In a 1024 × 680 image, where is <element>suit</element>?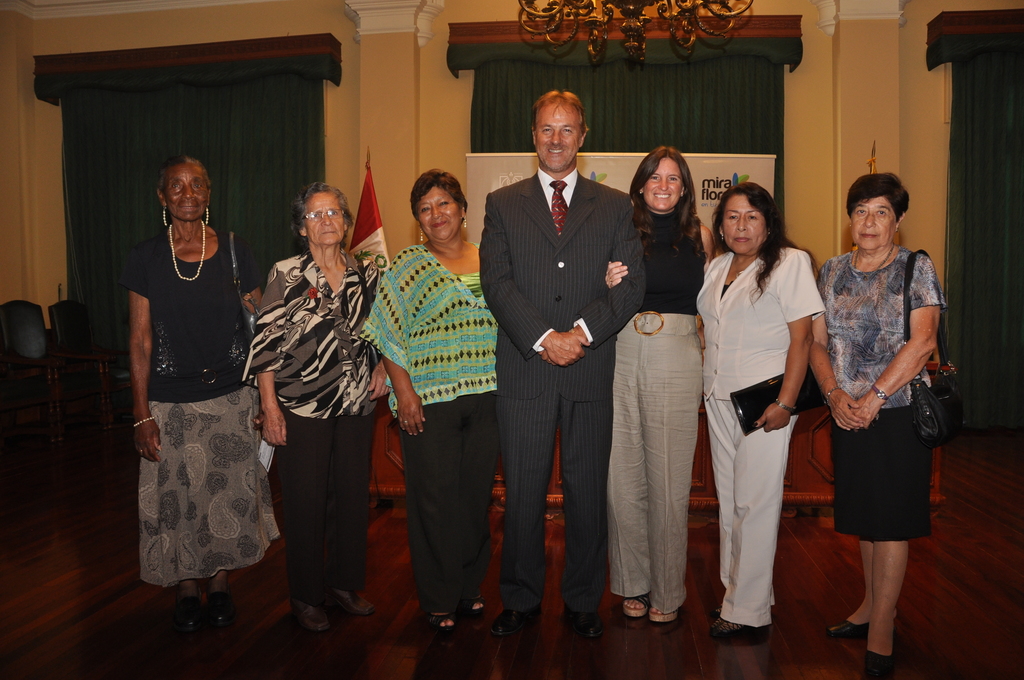
locate(493, 97, 642, 626).
